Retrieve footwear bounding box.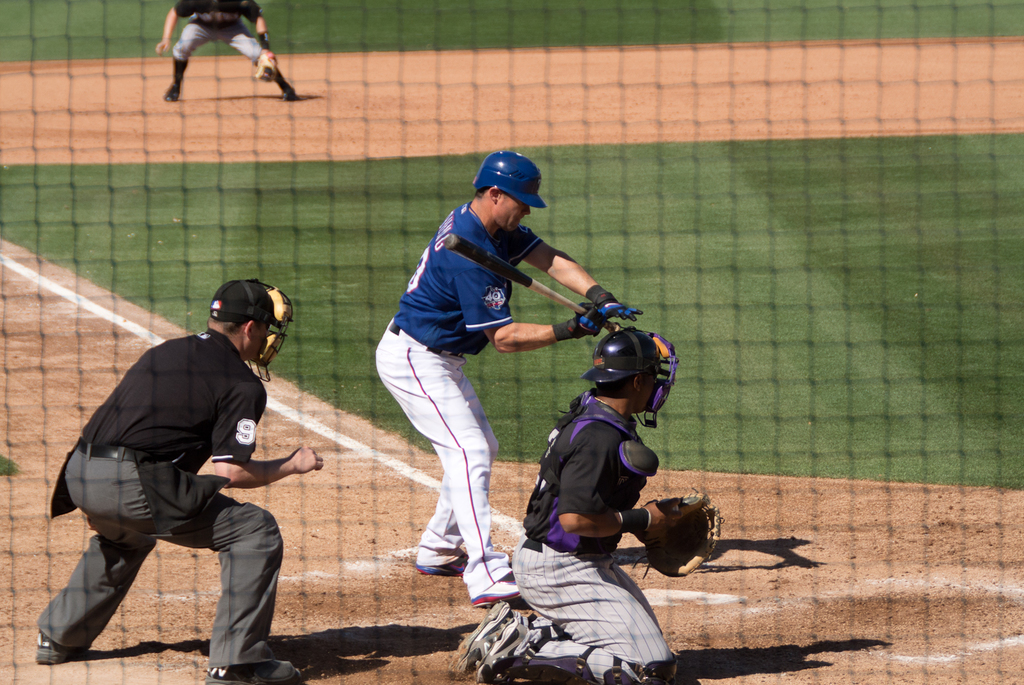
Bounding box: x1=206, y1=654, x2=302, y2=683.
